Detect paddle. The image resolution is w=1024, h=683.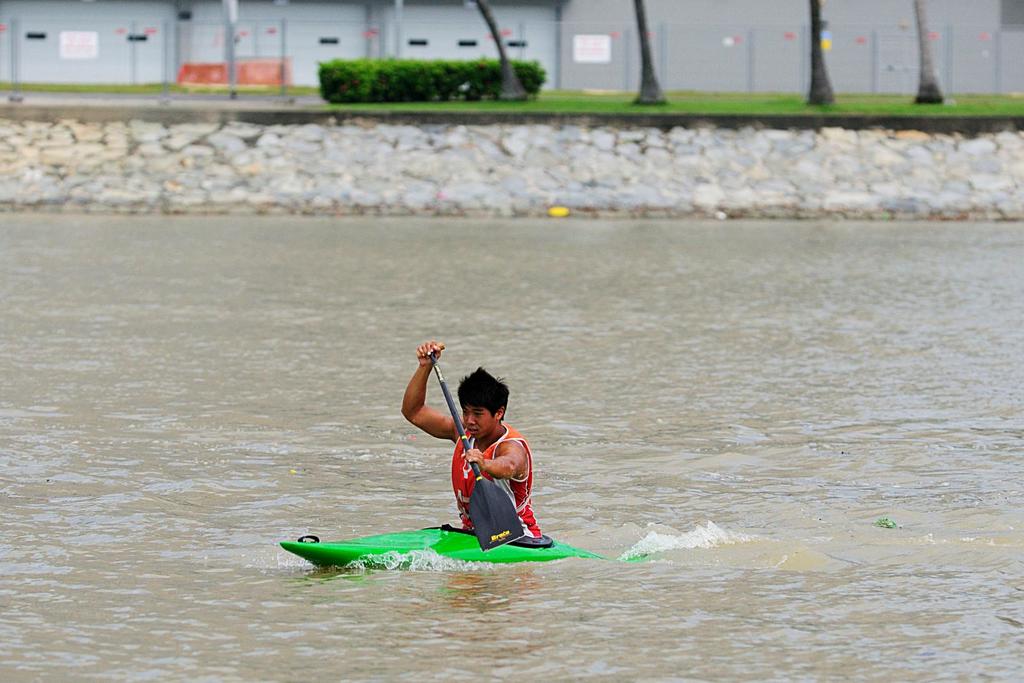
[424,351,527,551].
